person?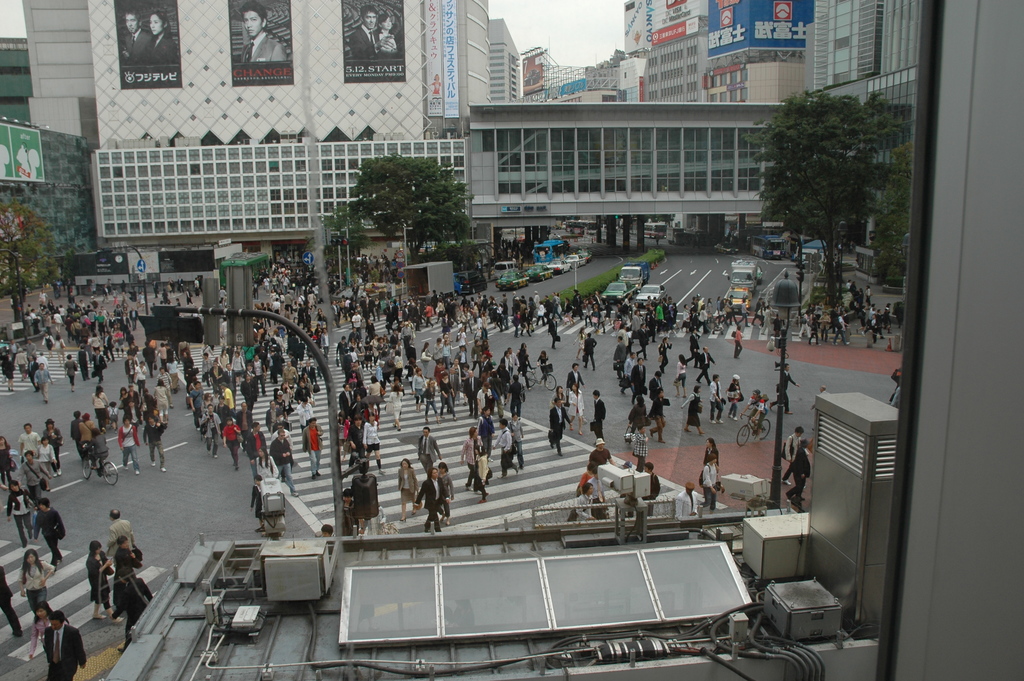
pyautogui.locateOnScreen(435, 462, 454, 526)
